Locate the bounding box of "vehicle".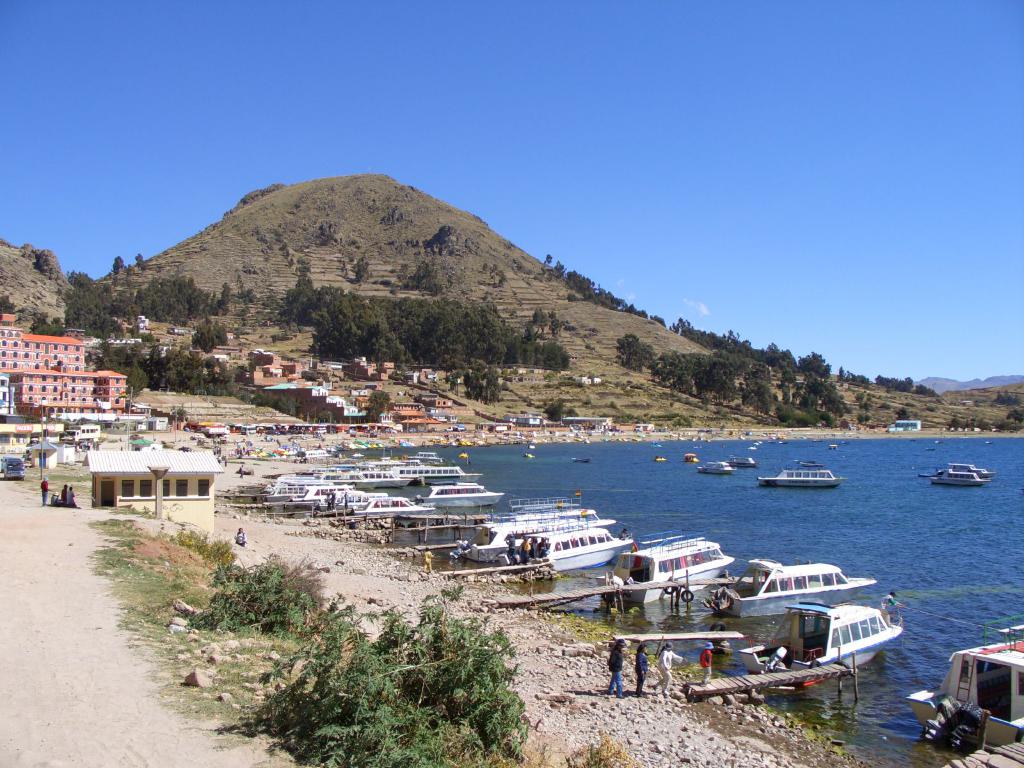
Bounding box: BBox(743, 593, 904, 664).
